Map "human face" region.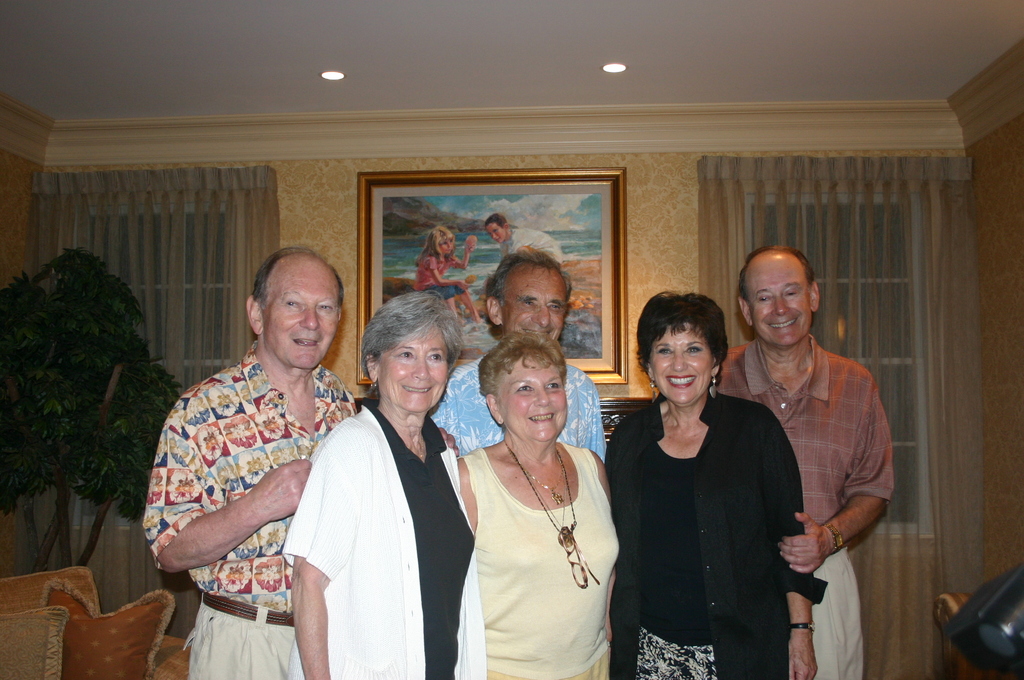
Mapped to [488, 224, 504, 245].
